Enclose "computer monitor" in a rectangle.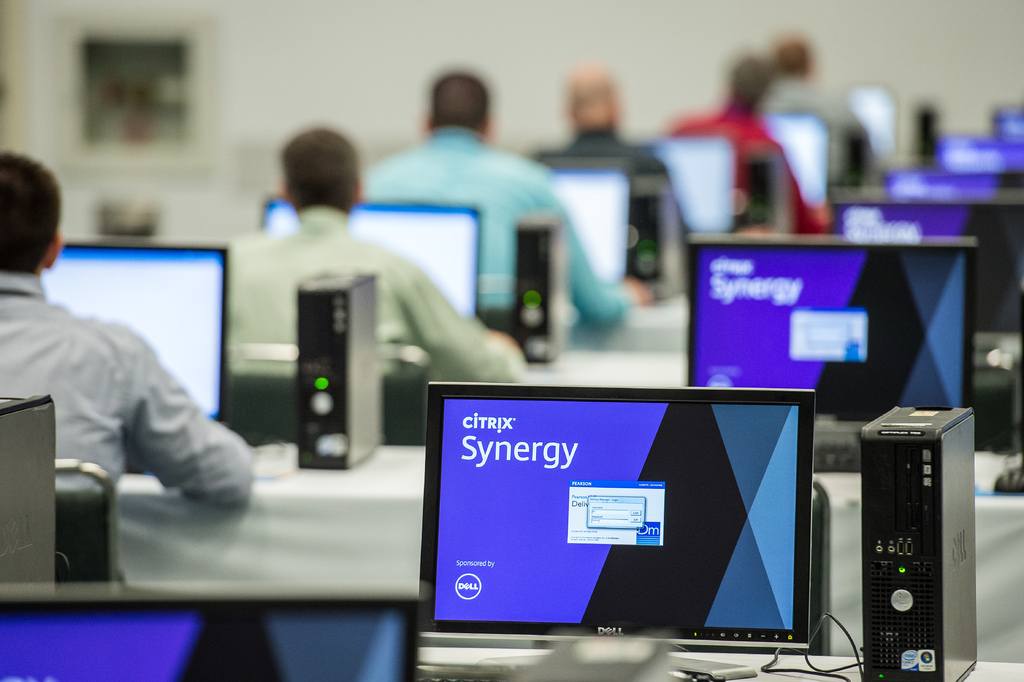
[945, 135, 1023, 172].
